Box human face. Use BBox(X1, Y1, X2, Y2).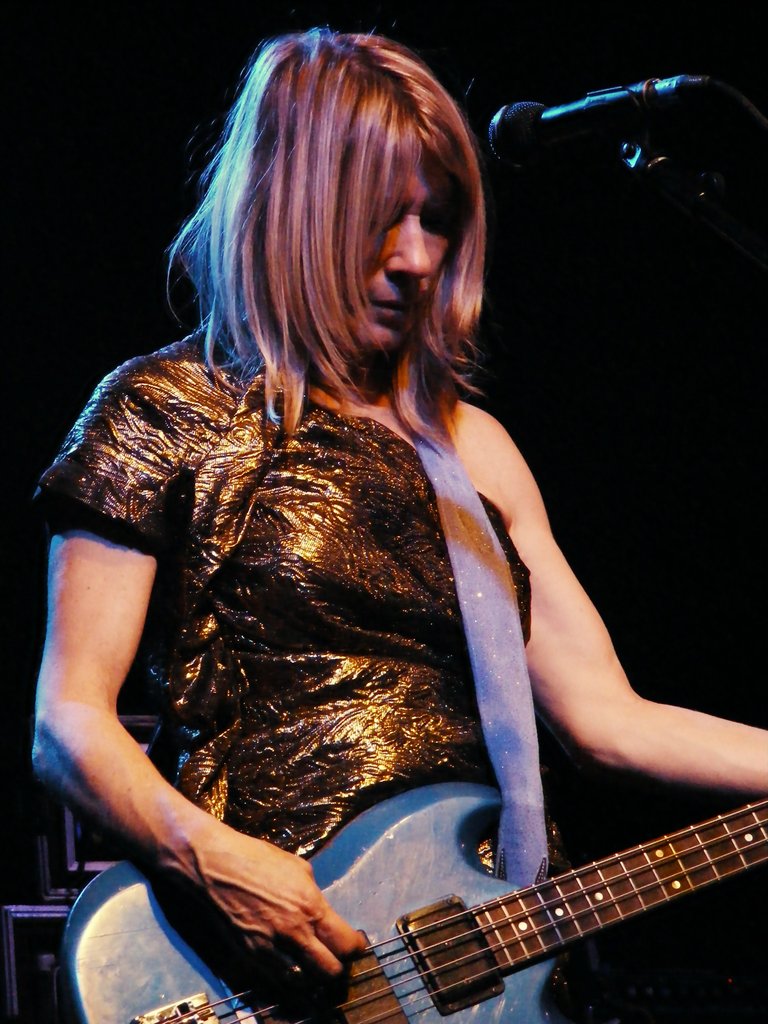
BBox(346, 147, 454, 348).
